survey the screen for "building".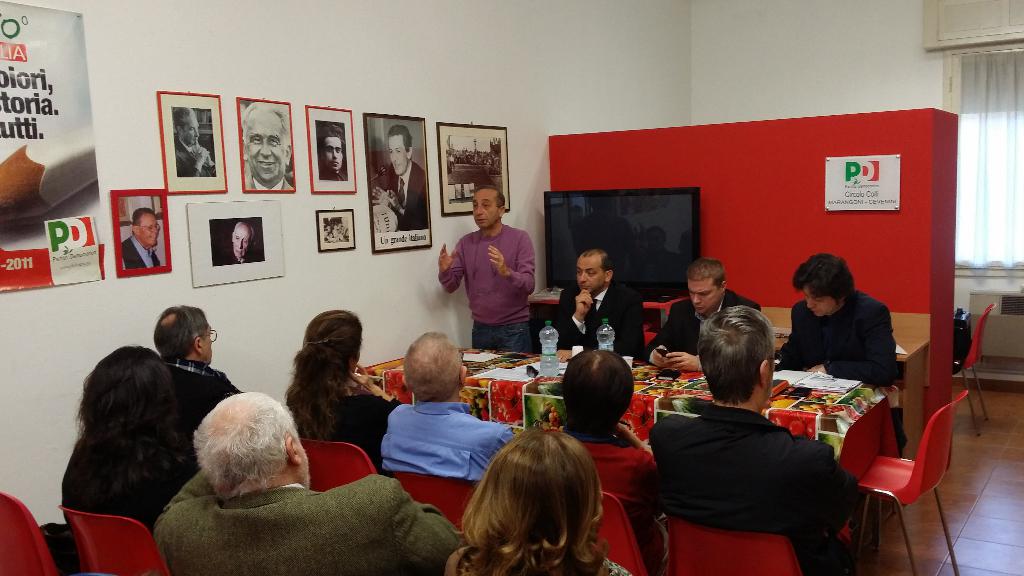
Survey found: BBox(0, 0, 1023, 575).
